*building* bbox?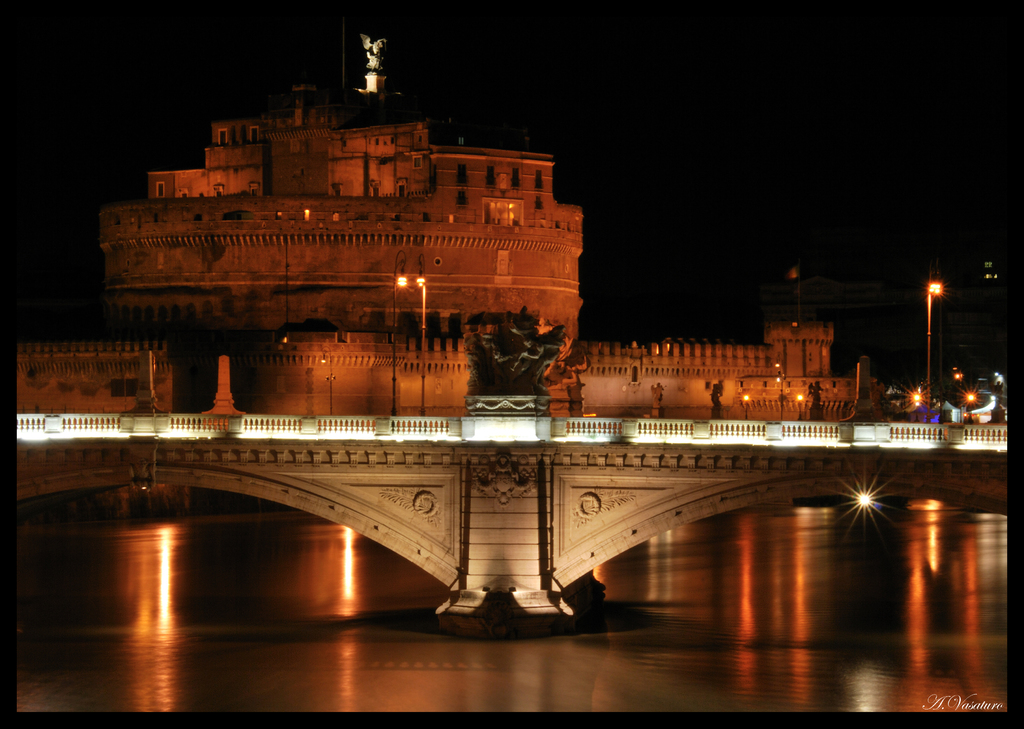
crop(17, 31, 894, 422)
